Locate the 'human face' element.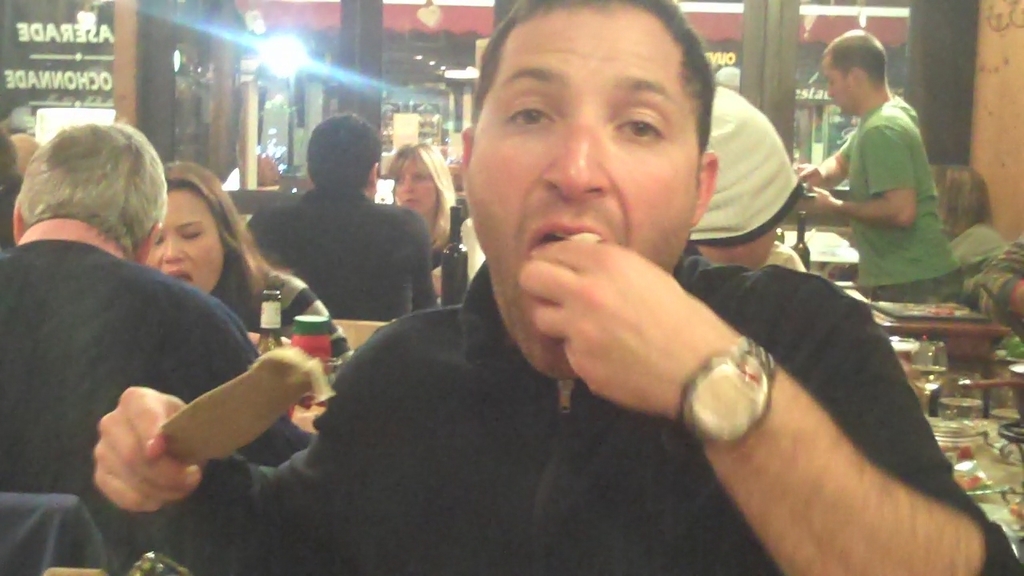
Element bbox: BBox(148, 190, 226, 294).
